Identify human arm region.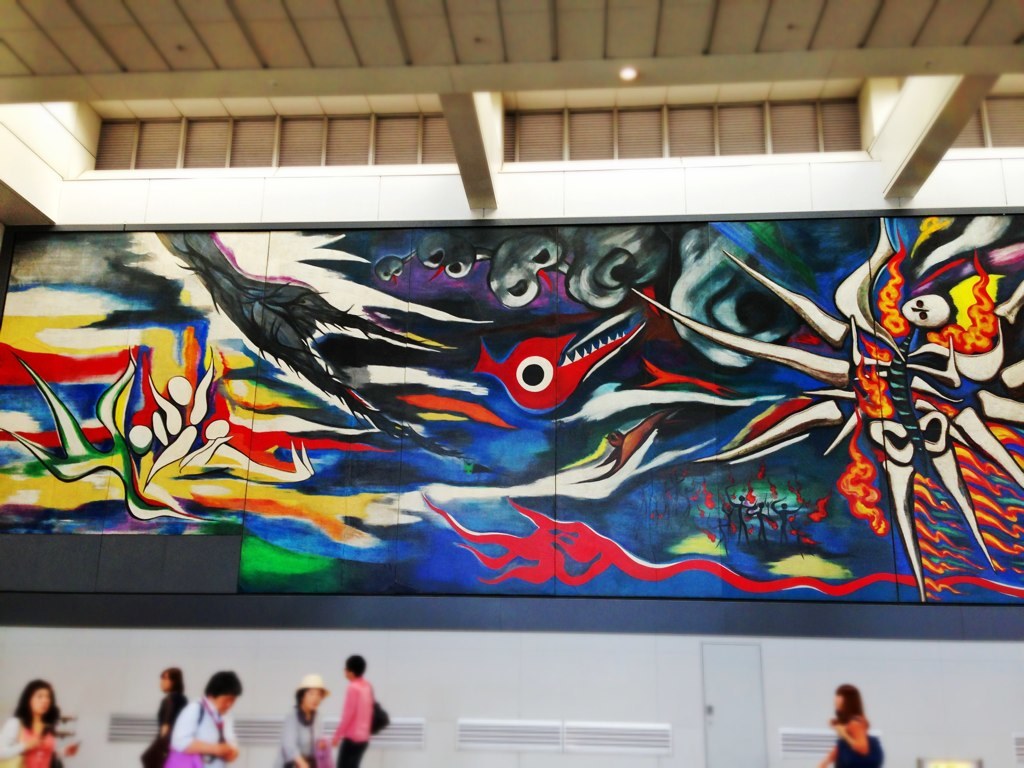
Region: (40,734,67,753).
